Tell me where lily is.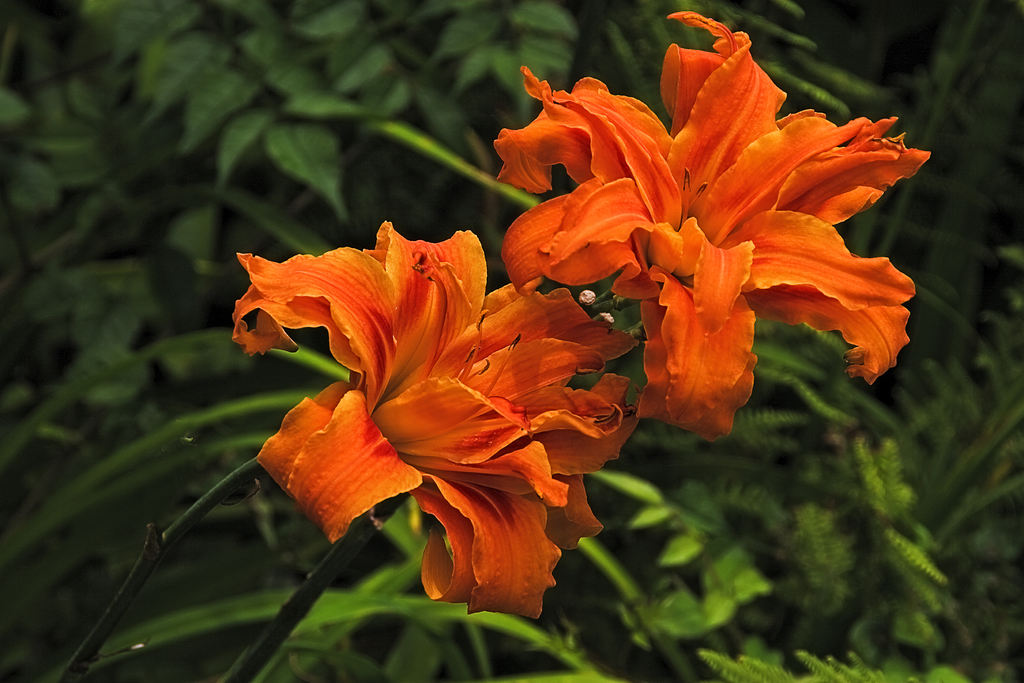
lily is at (232, 214, 647, 624).
